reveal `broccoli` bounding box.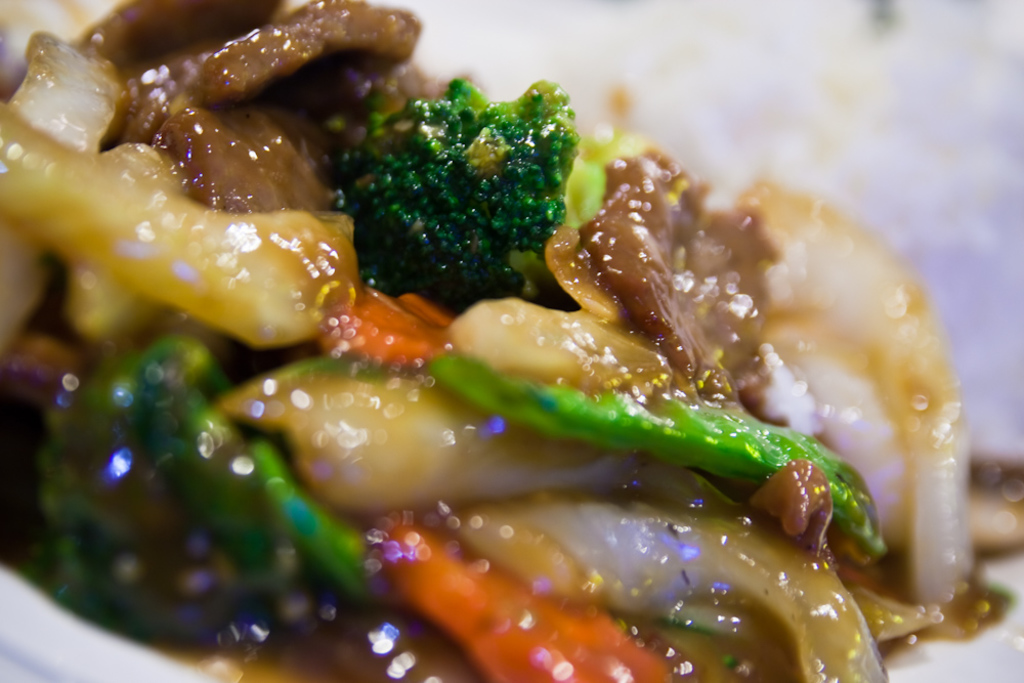
Revealed: box=[328, 77, 580, 308].
